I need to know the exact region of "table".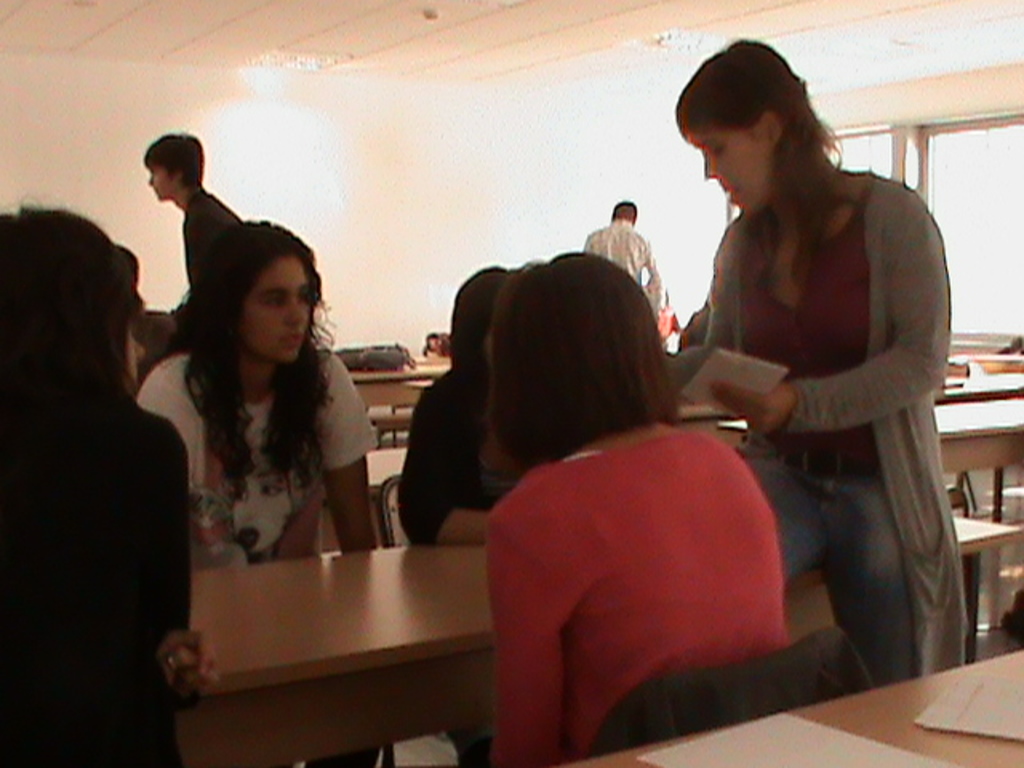
Region: l=170, t=528, r=1022, b=766.
